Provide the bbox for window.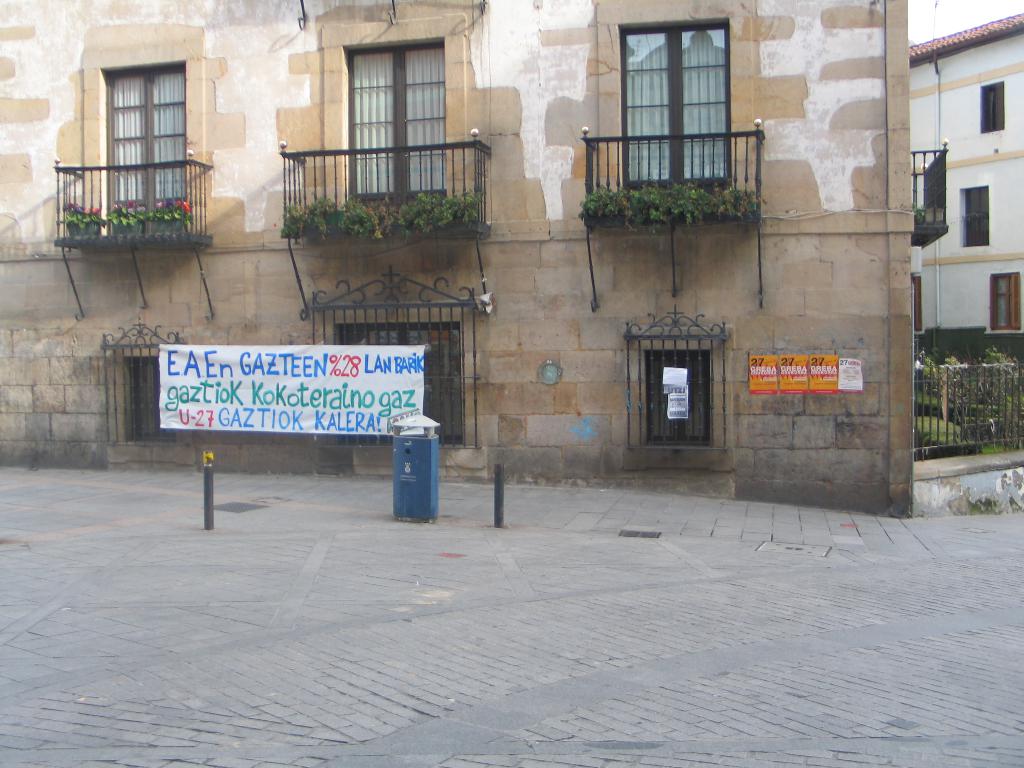
box=[599, 0, 745, 210].
